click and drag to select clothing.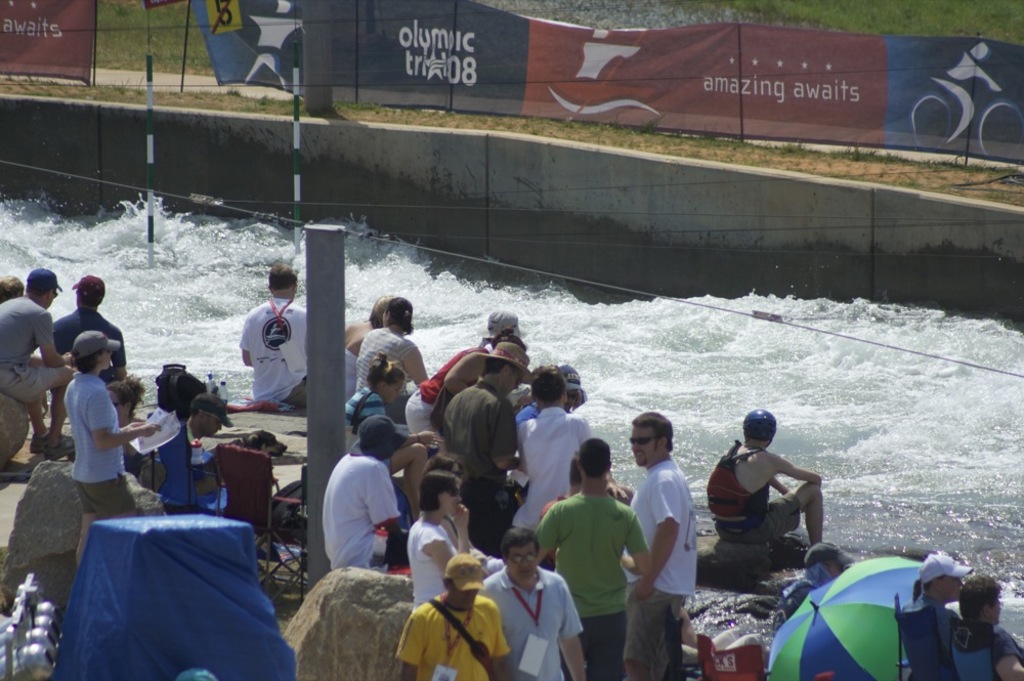
Selection: <region>768, 565, 835, 644</region>.
